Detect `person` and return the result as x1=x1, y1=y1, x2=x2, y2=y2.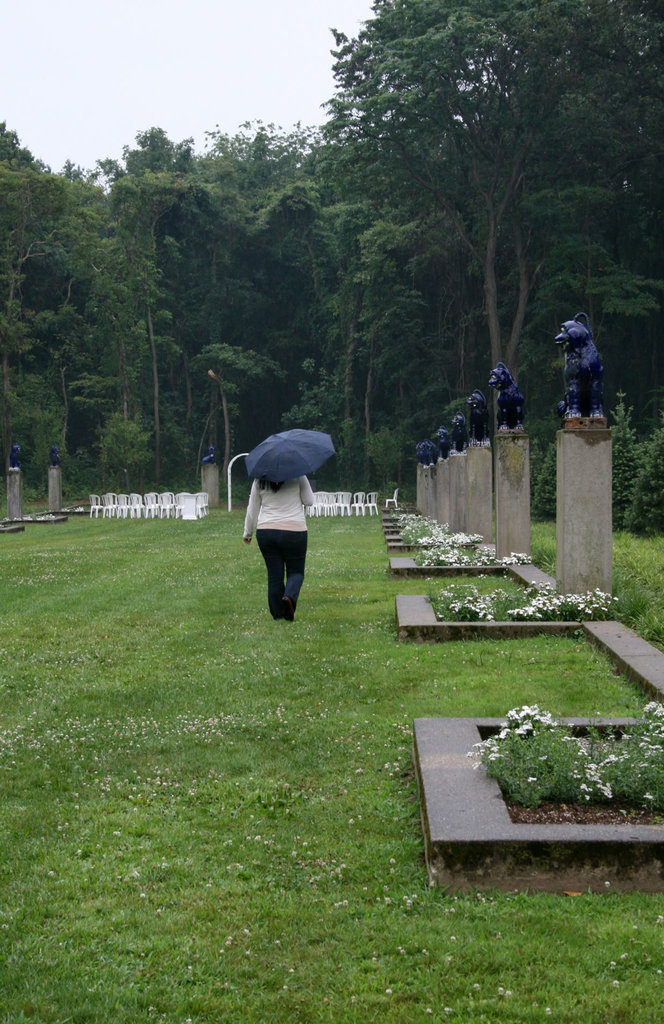
x1=237, y1=432, x2=321, y2=628.
